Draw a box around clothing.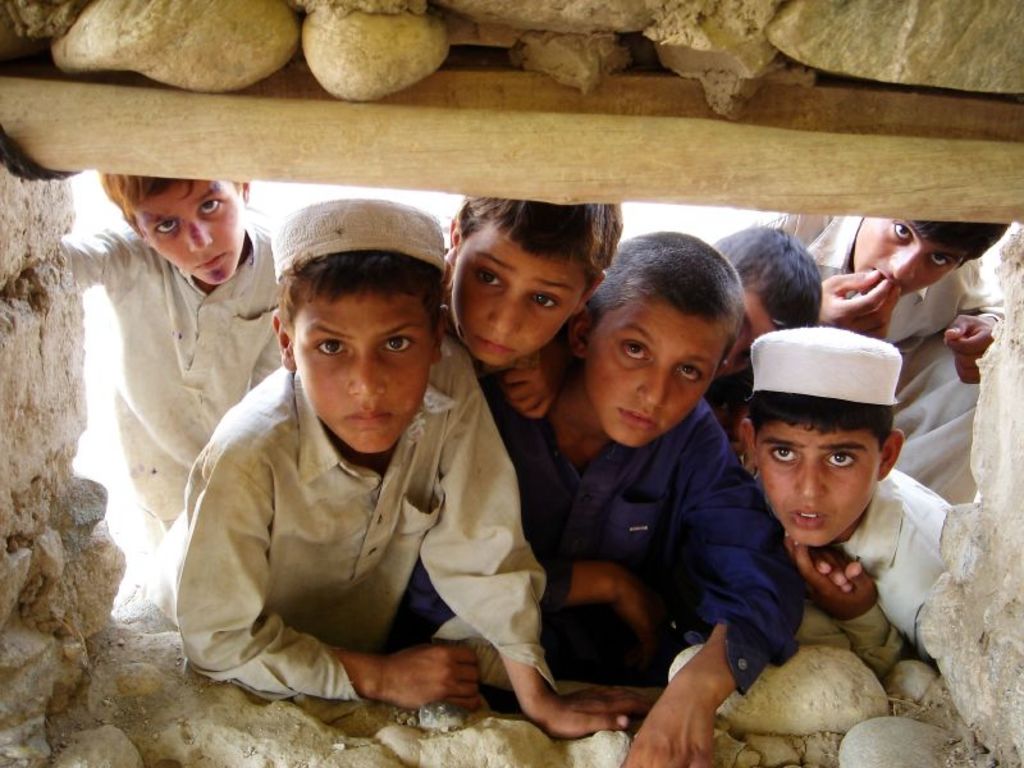
(502,362,805,695).
